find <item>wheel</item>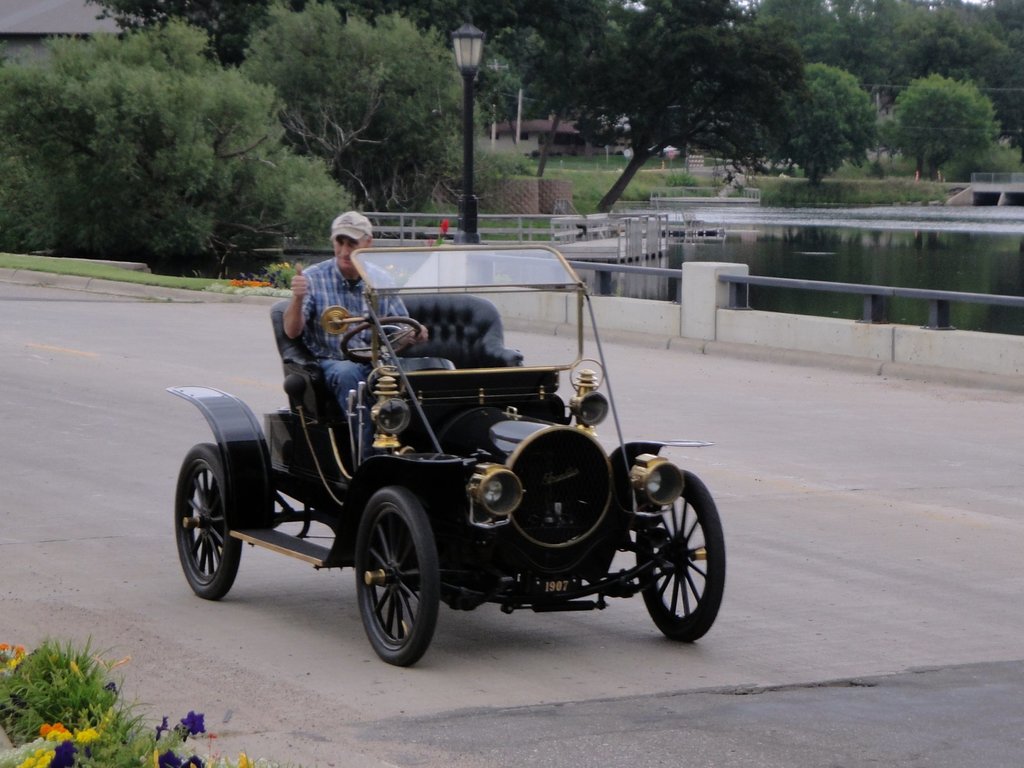
<region>172, 442, 243, 602</region>
